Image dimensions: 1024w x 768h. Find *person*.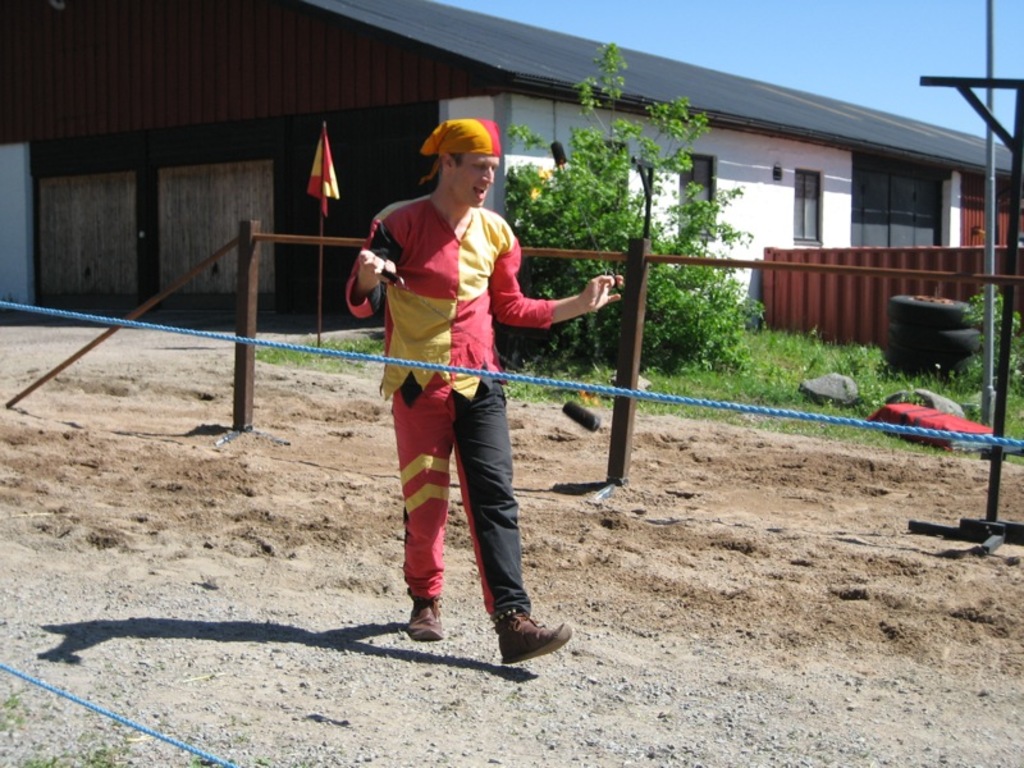
[356, 118, 576, 662].
